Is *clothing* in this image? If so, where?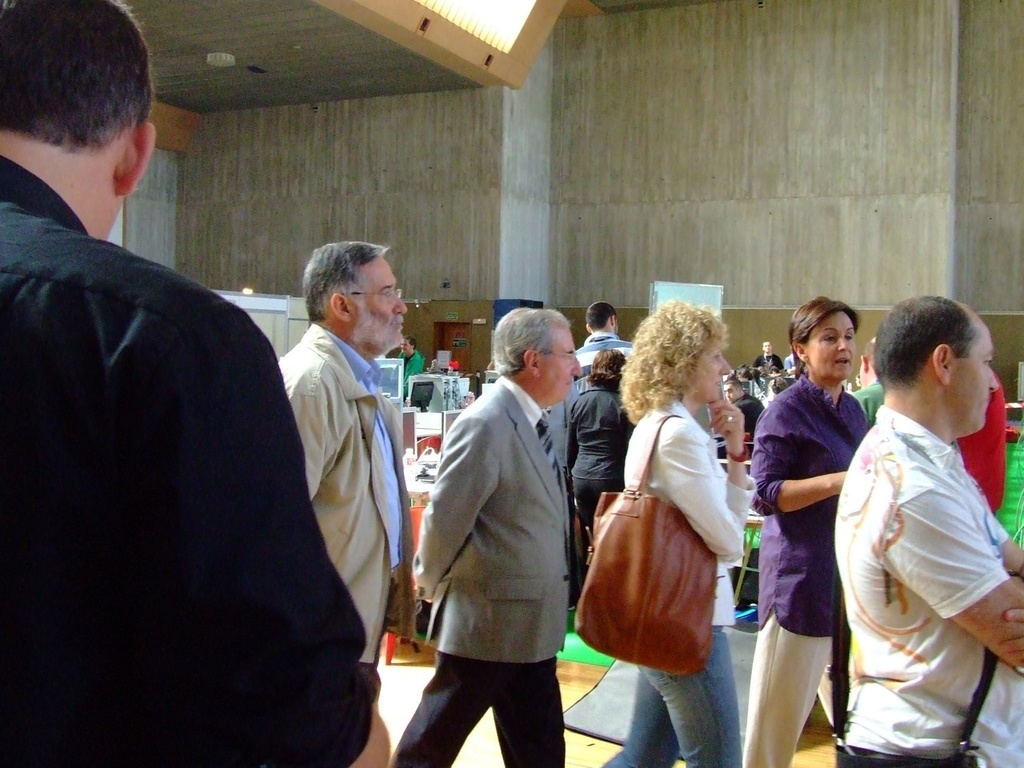
Yes, at [x1=274, y1=318, x2=416, y2=697].
